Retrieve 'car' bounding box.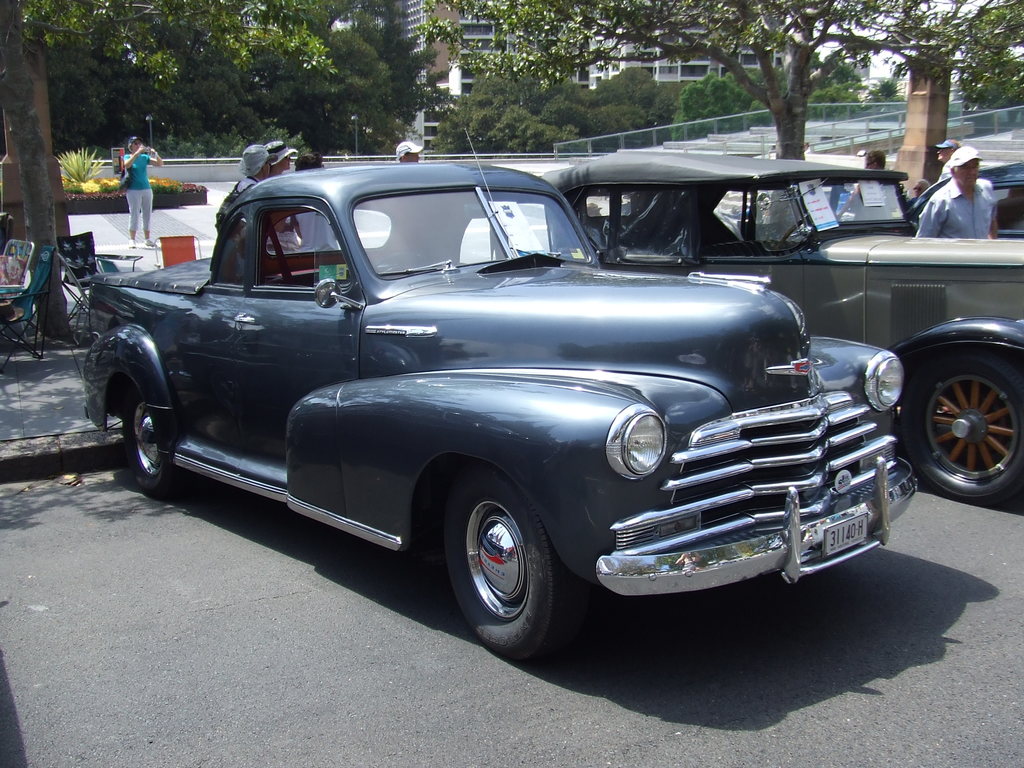
Bounding box: (85,158,921,659).
